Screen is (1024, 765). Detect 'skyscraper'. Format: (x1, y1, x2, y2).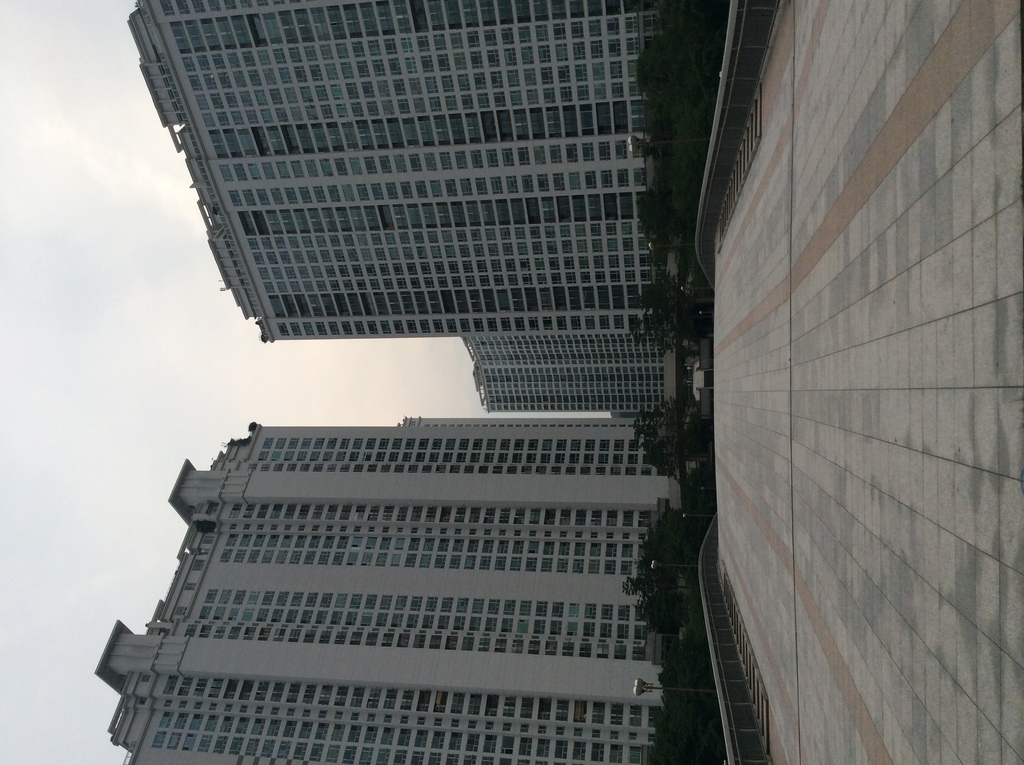
(60, 358, 723, 759).
